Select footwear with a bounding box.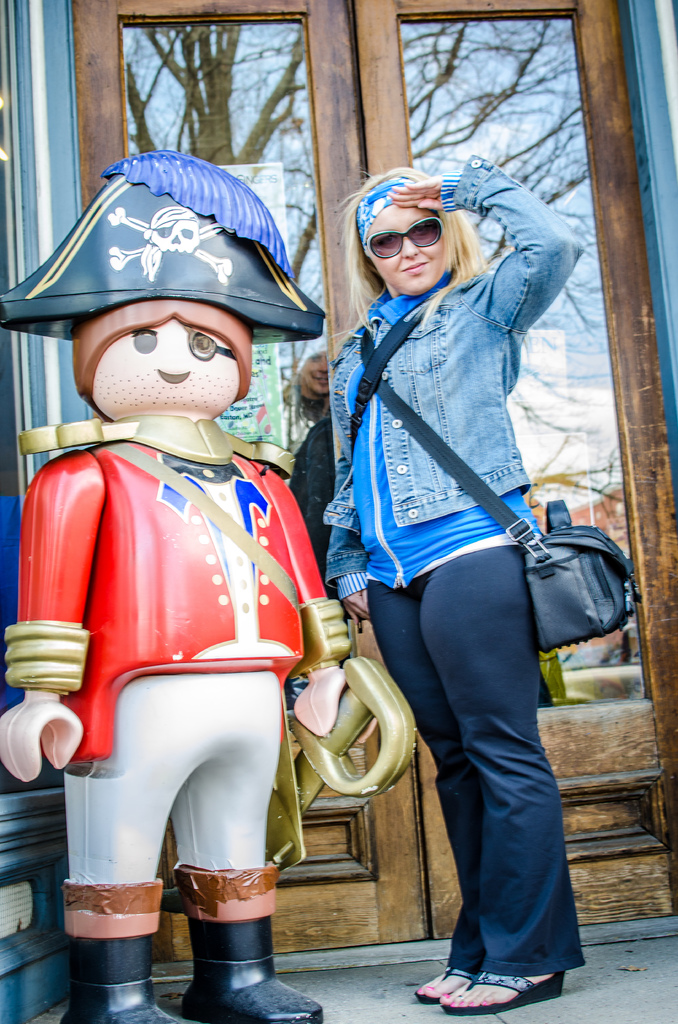
<region>439, 968, 570, 1013</region>.
